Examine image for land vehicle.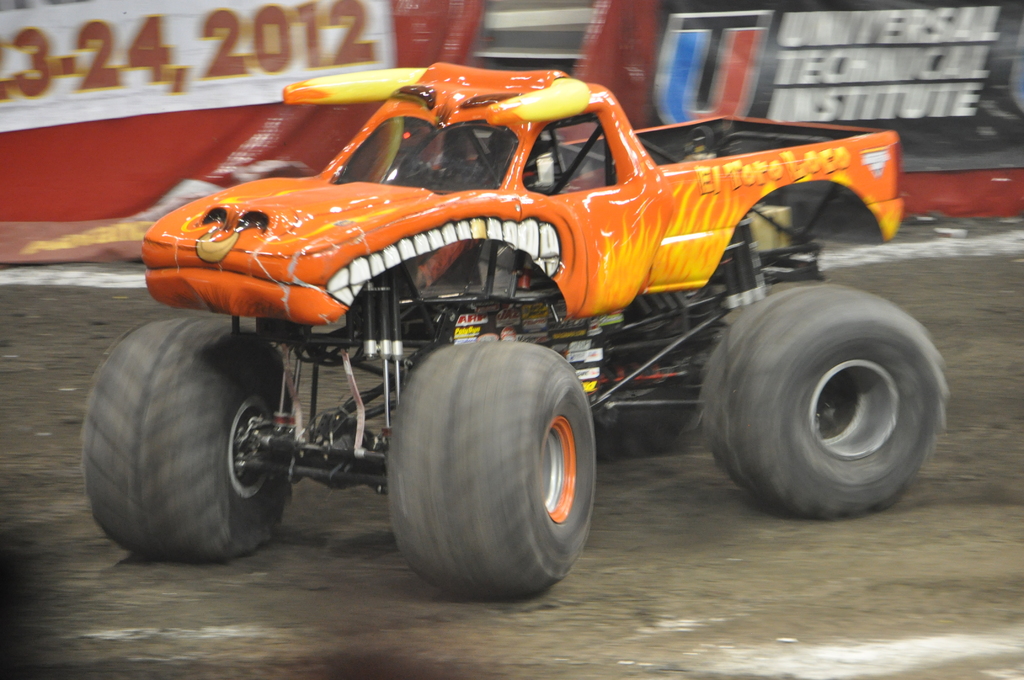
Examination result: <bbox>140, 45, 978, 609</bbox>.
